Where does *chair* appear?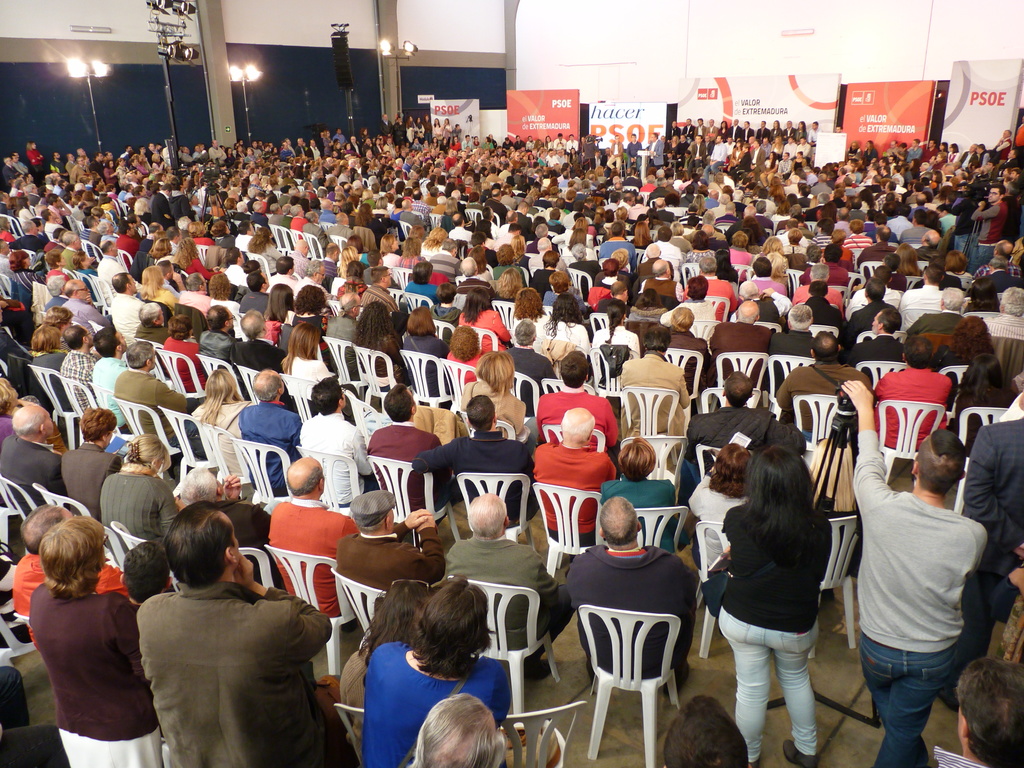
Appears at box(404, 292, 434, 314).
